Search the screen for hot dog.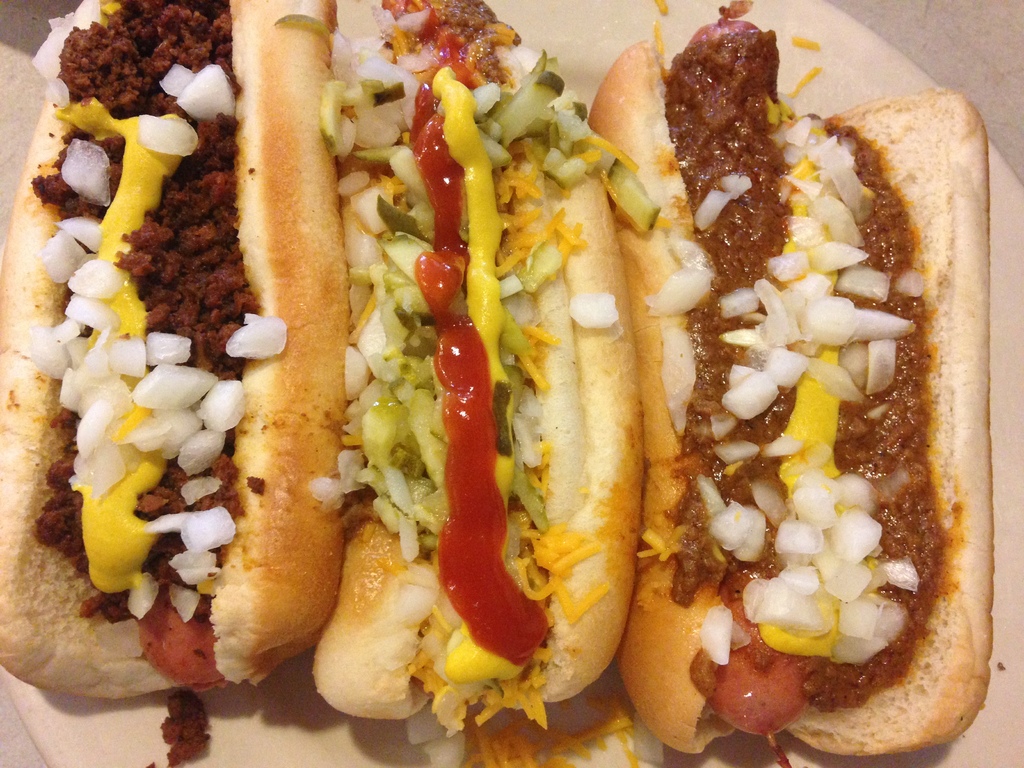
Found at detection(308, 0, 644, 738).
